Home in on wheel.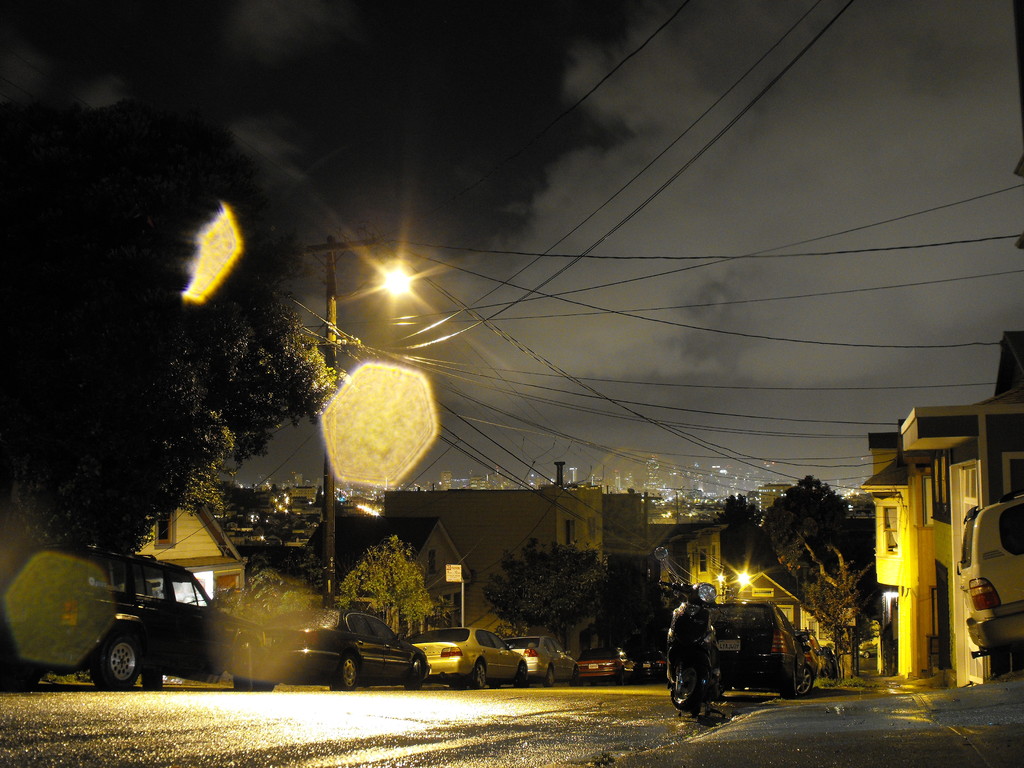
Homed in at [x1=253, y1=678, x2=275, y2=692].
